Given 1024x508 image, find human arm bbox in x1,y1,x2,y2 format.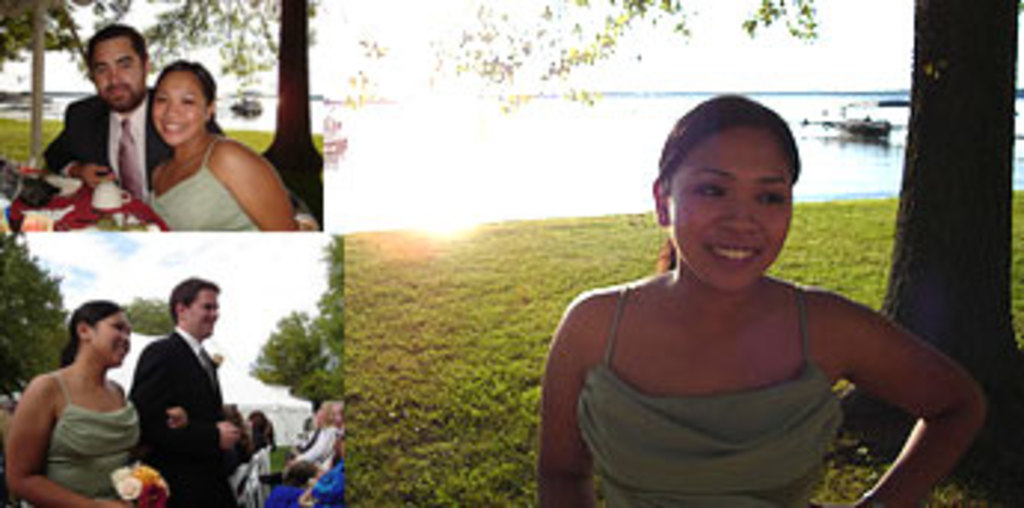
205,134,300,229.
